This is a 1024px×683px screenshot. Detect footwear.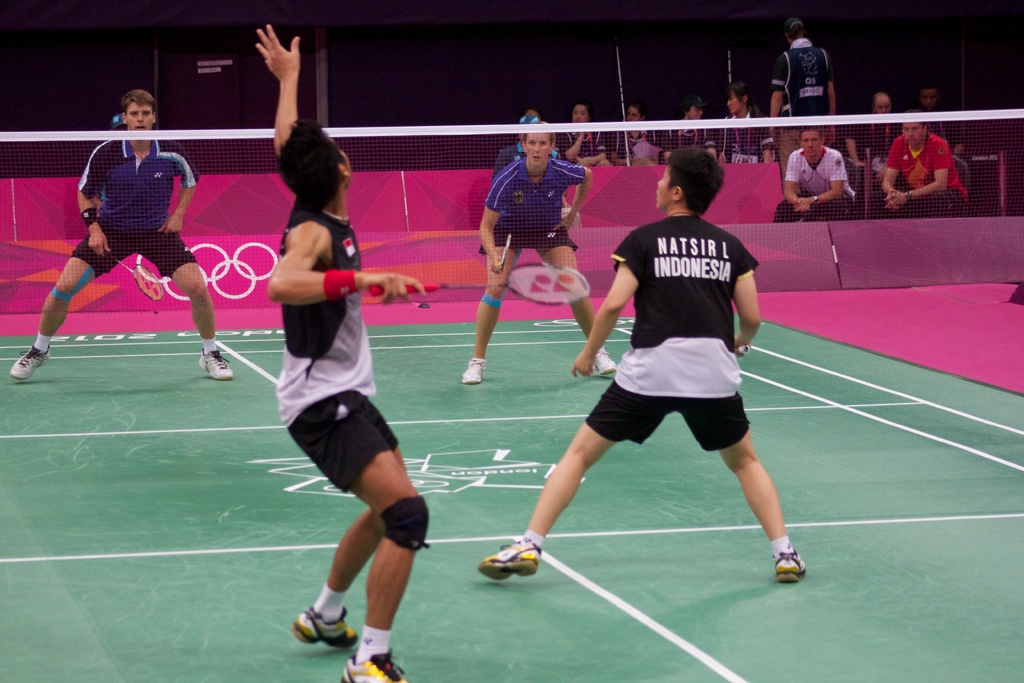
x1=296 y1=594 x2=366 y2=659.
